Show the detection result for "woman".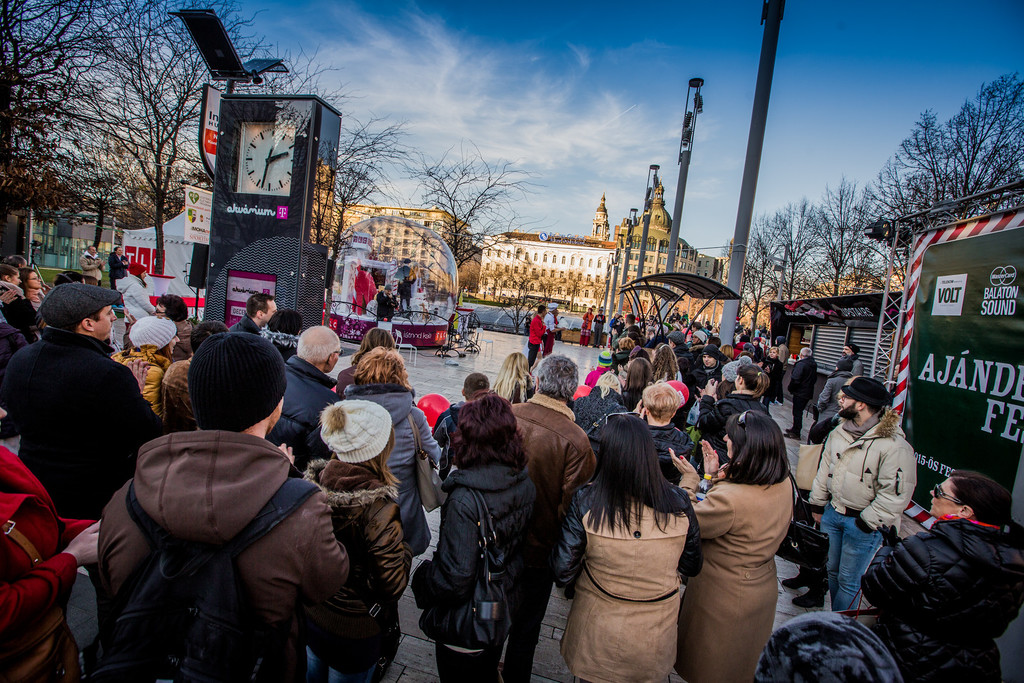
x1=6 y1=266 x2=49 y2=312.
